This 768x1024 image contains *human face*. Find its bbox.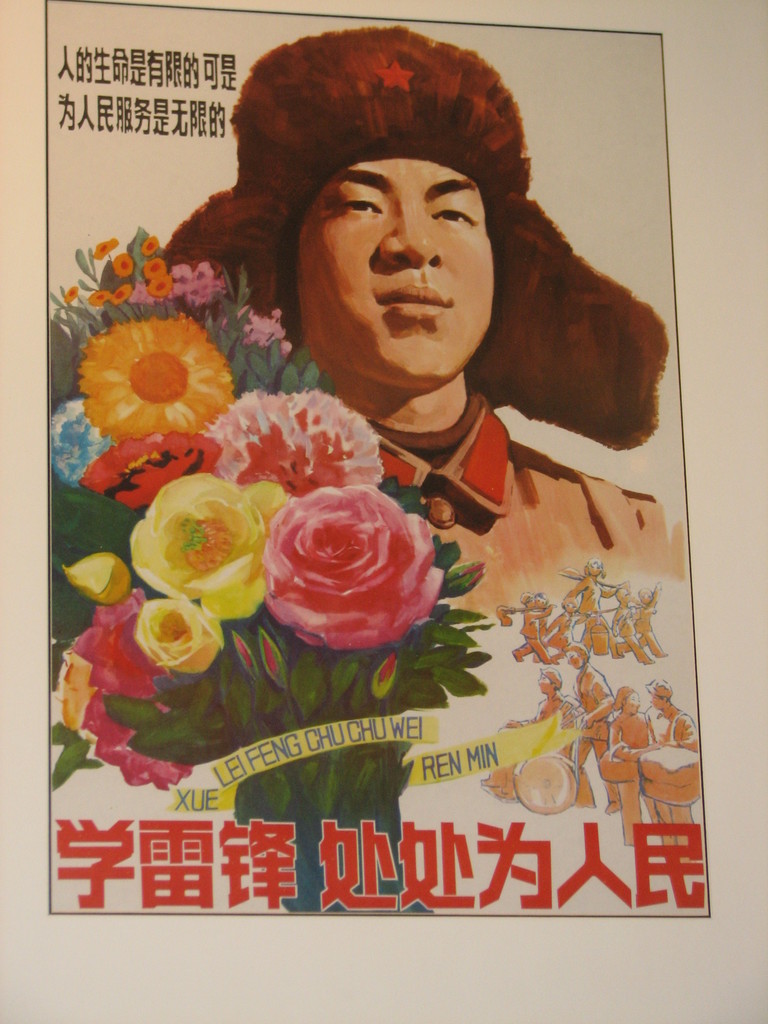
bbox(282, 159, 504, 397).
